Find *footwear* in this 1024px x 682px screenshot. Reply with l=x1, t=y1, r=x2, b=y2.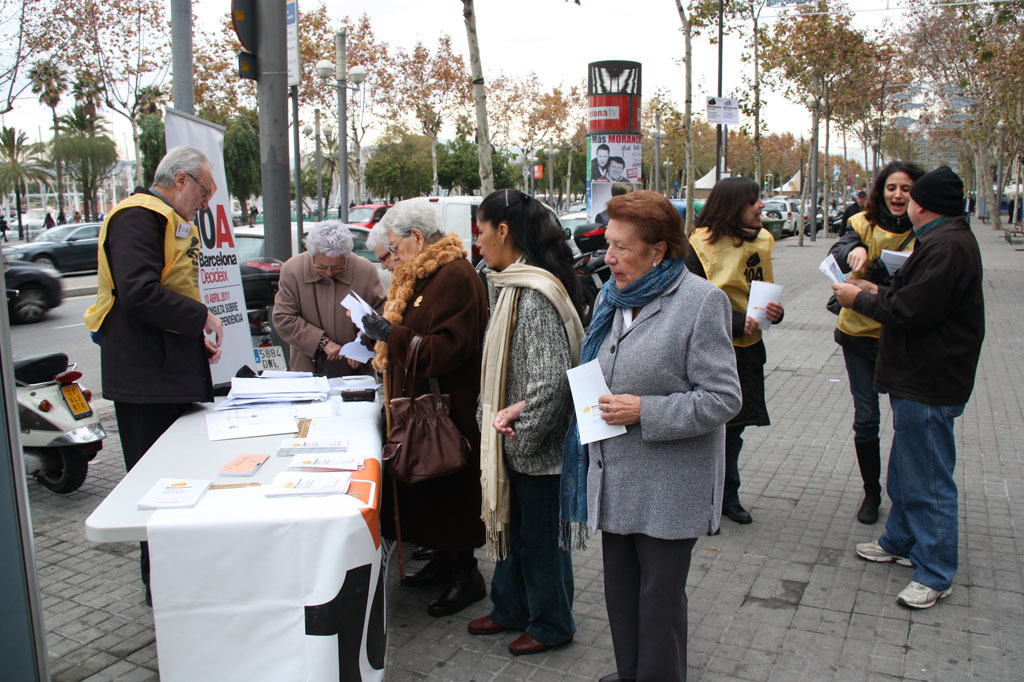
l=853, t=539, r=911, b=567.
